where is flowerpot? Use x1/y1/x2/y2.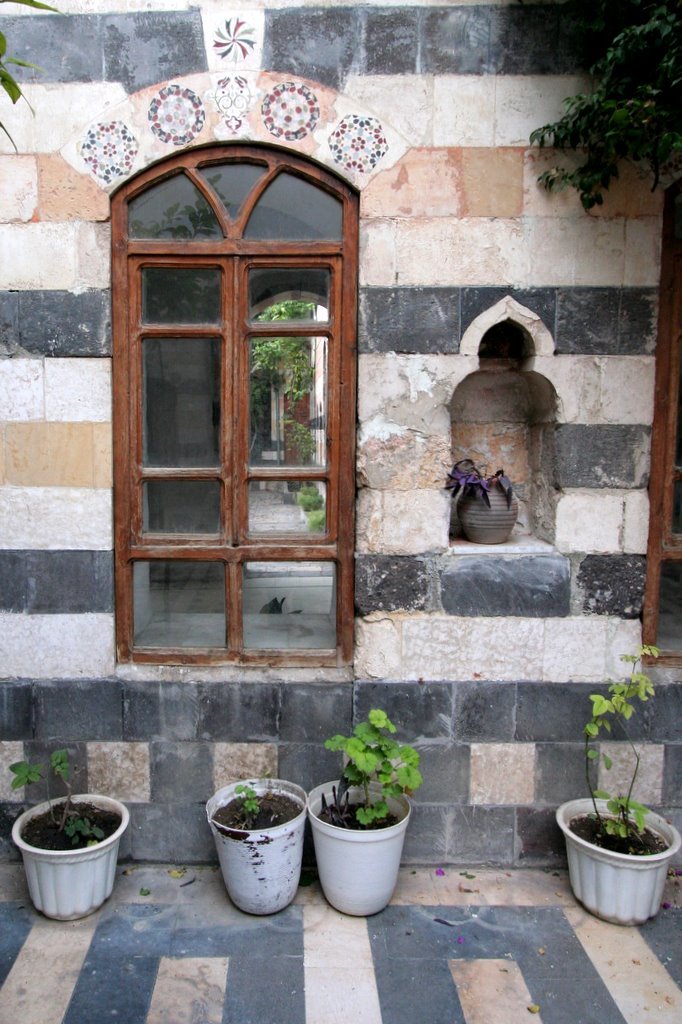
557/794/680/925.
